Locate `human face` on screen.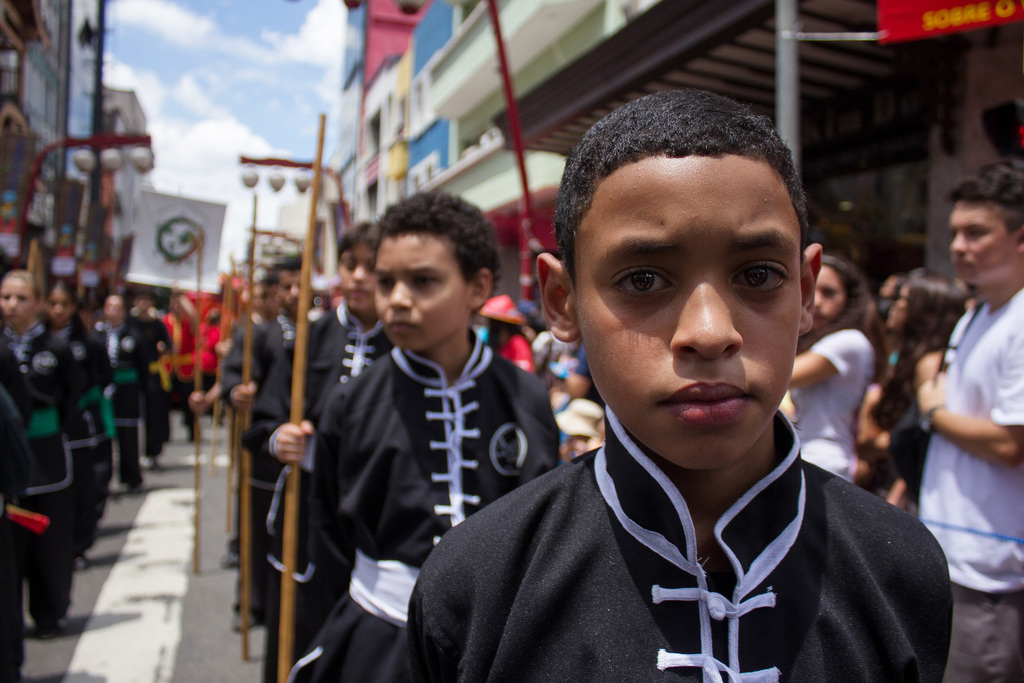
On screen at x1=814 y1=261 x2=847 y2=327.
